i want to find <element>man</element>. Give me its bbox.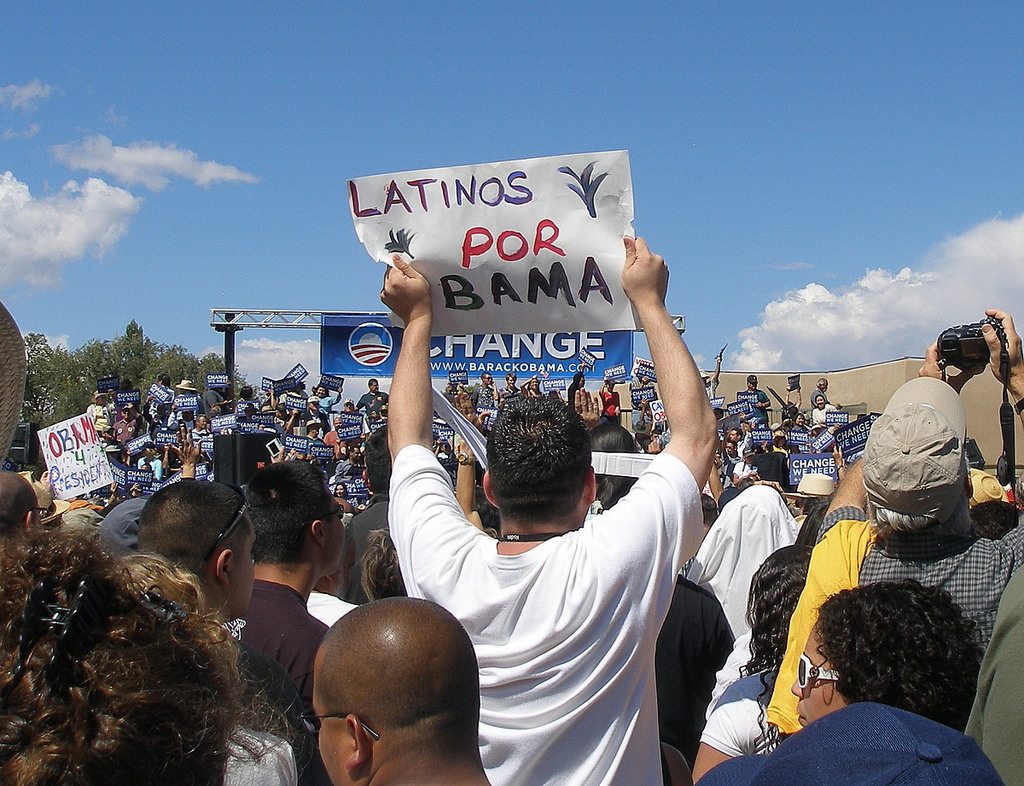
bbox(815, 393, 835, 425).
